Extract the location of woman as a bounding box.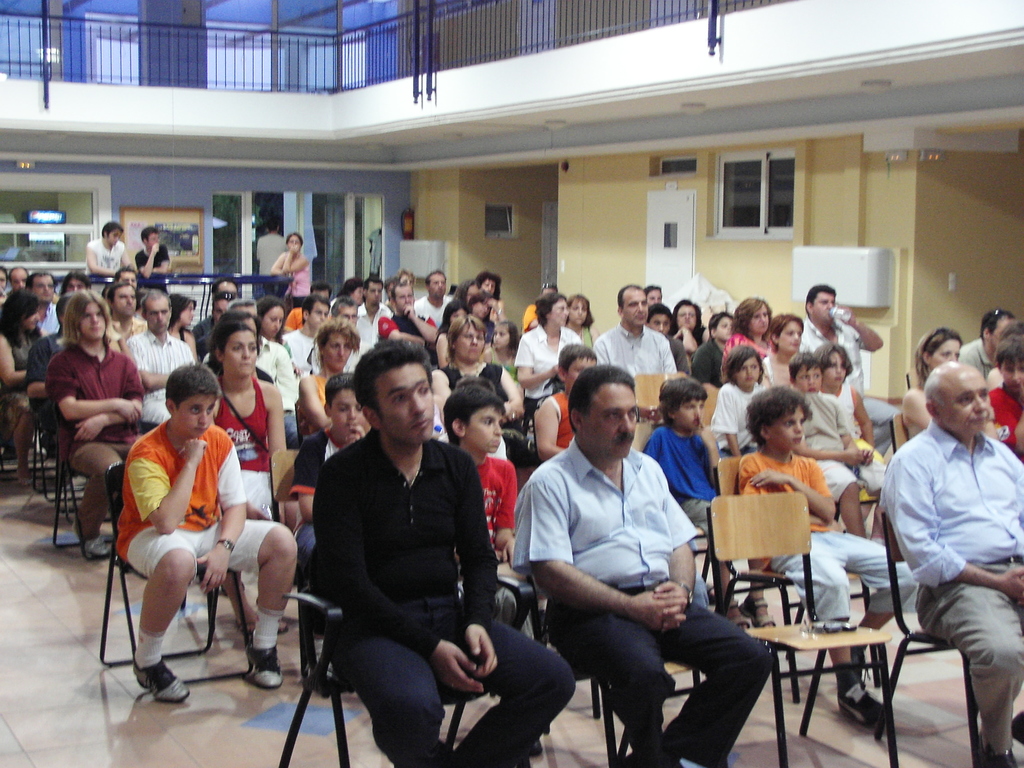
Rect(269, 227, 314, 308).
